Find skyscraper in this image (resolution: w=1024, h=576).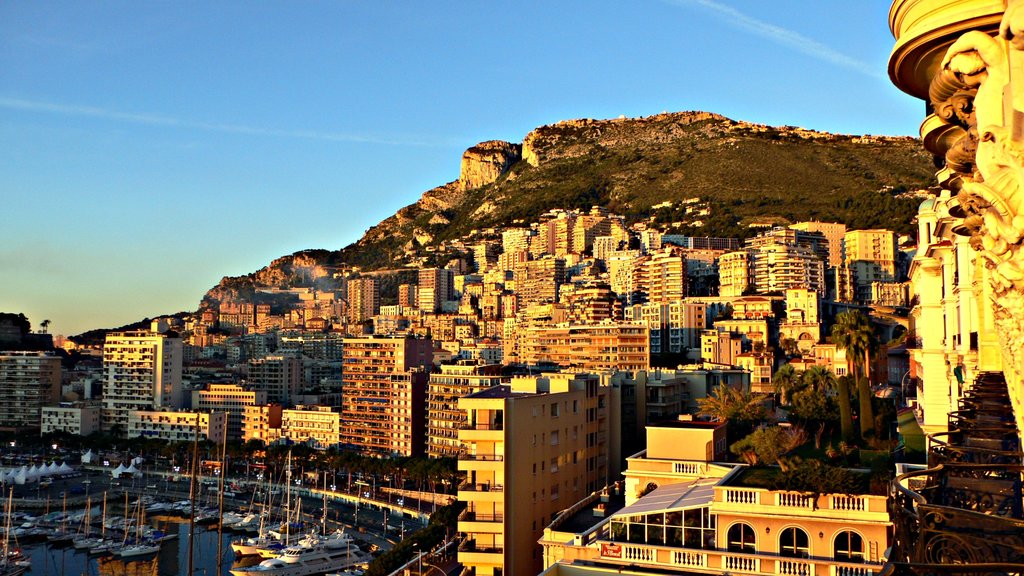
box=[332, 342, 428, 476].
